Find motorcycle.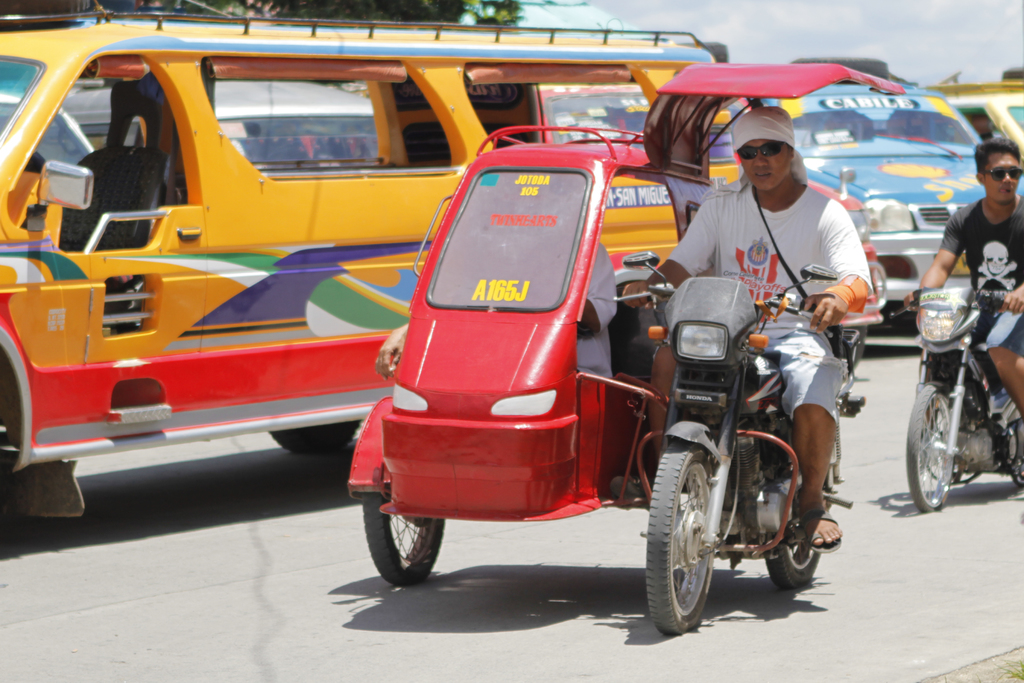
BBox(617, 251, 865, 636).
